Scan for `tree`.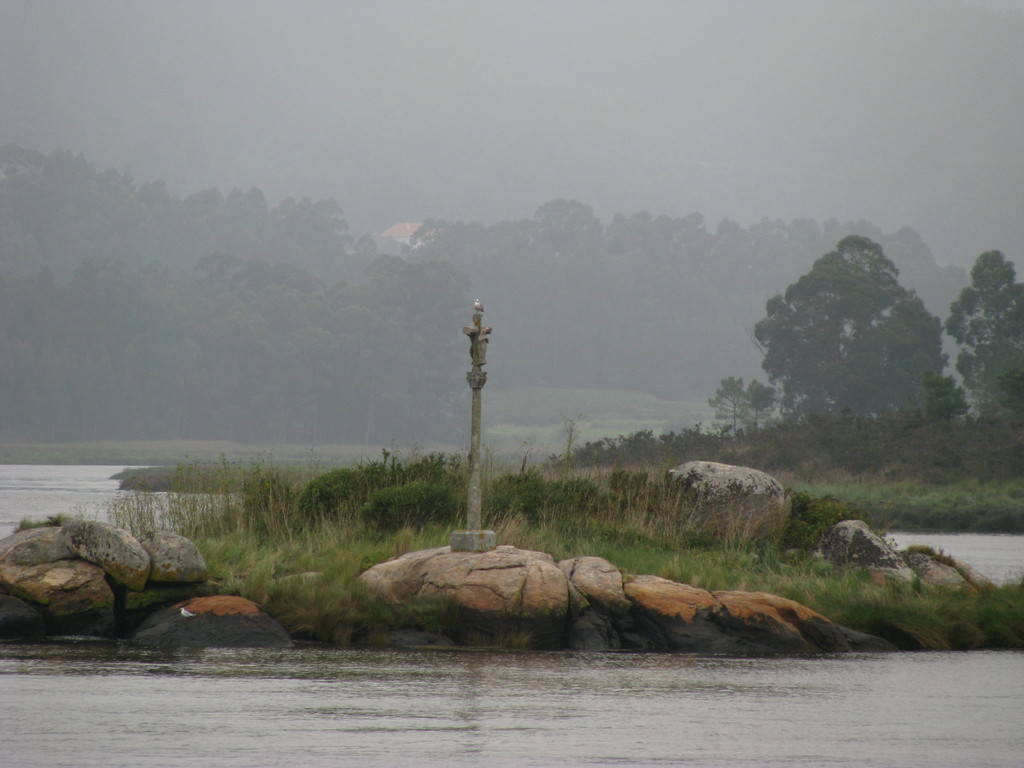
Scan result: l=947, t=243, r=1023, b=413.
